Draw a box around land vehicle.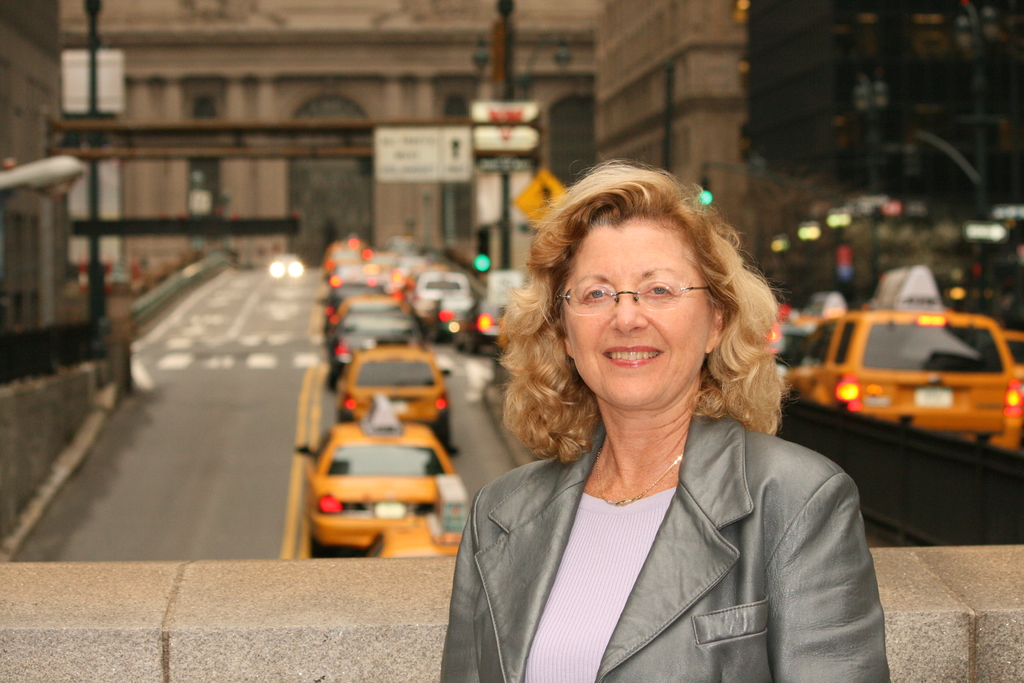
<bbox>1000, 325, 1023, 379</bbox>.
